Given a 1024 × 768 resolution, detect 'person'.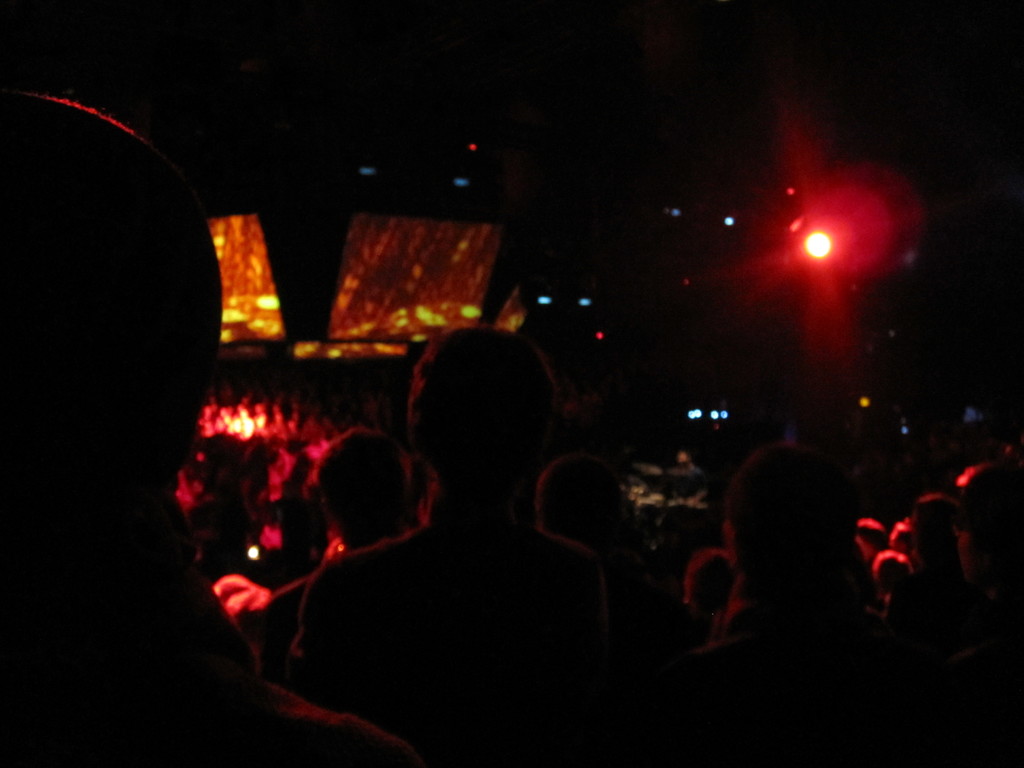
(0,82,276,767).
